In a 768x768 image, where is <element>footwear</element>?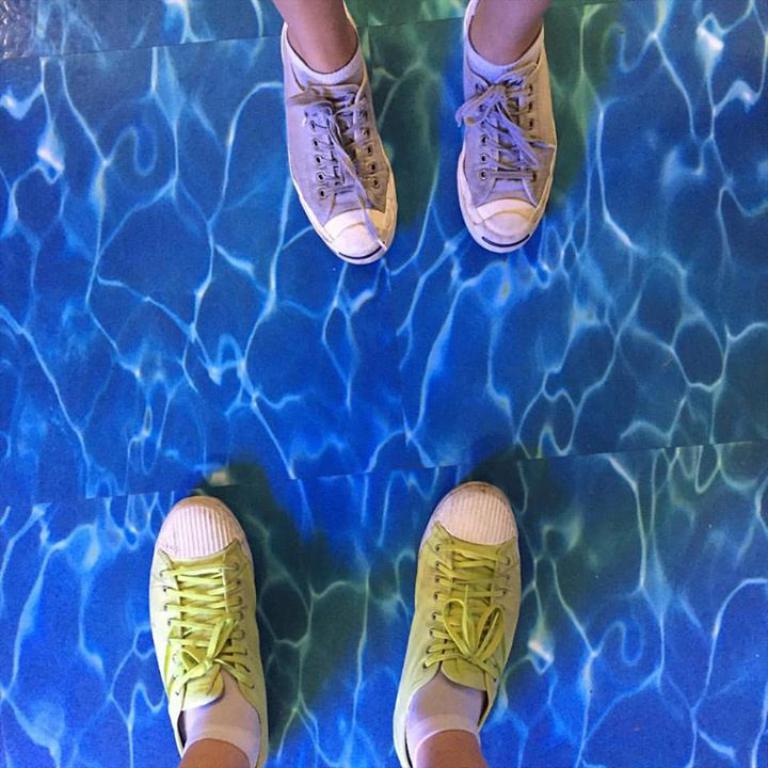
{"left": 388, "top": 481, "right": 523, "bottom": 766}.
